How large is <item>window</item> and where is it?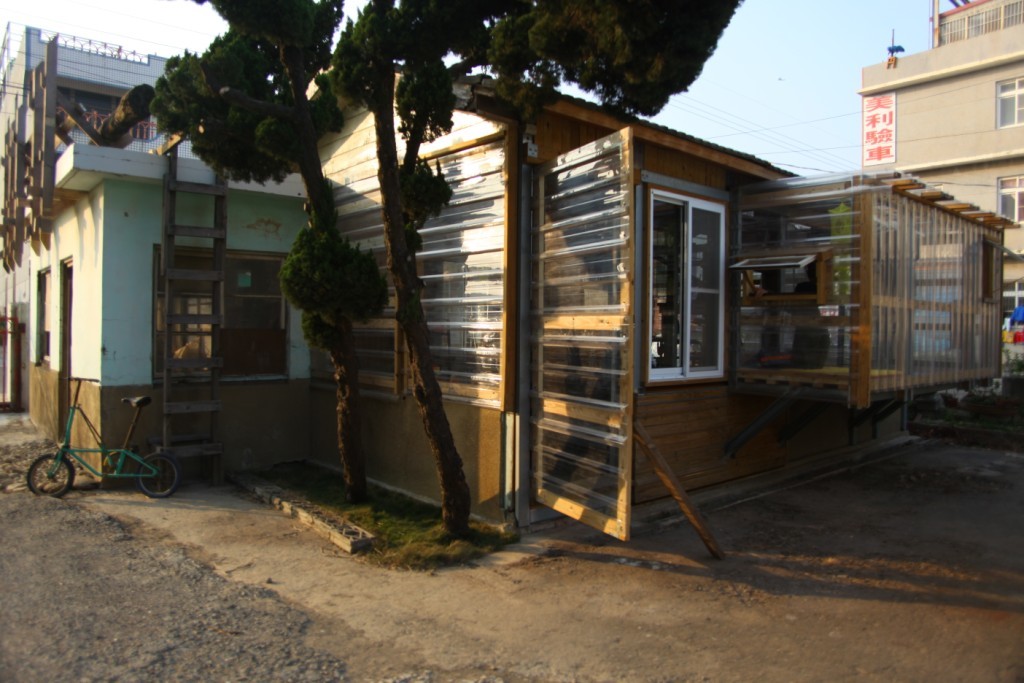
Bounding box: (x1=642, y1=186, x2=727, y2=387).
